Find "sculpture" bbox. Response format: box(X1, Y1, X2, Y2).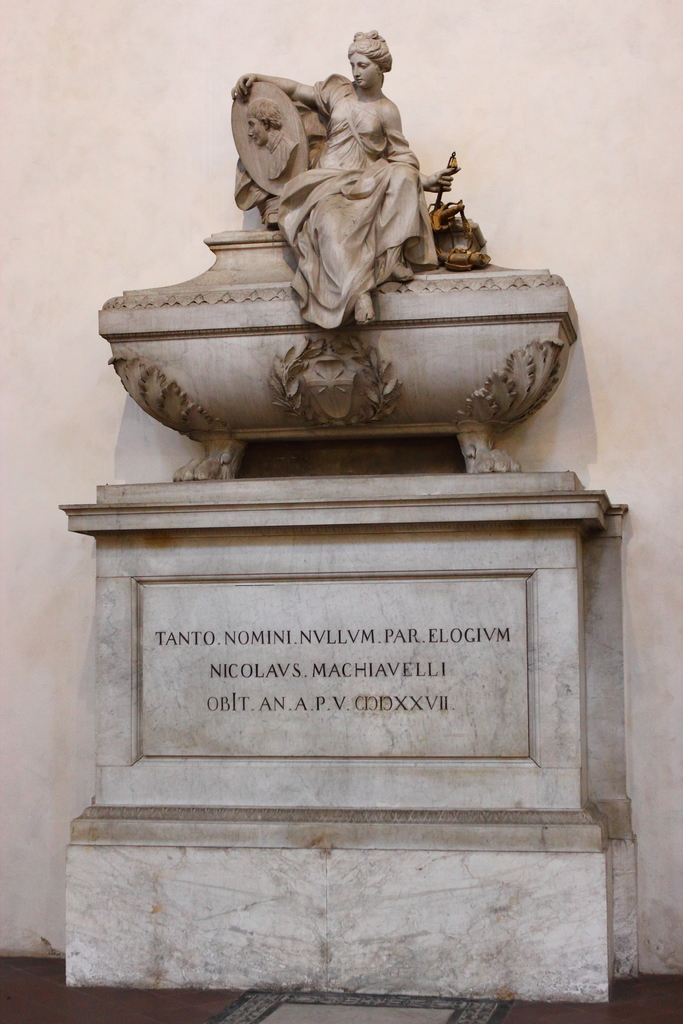
box(131, 56, 589, 499).
